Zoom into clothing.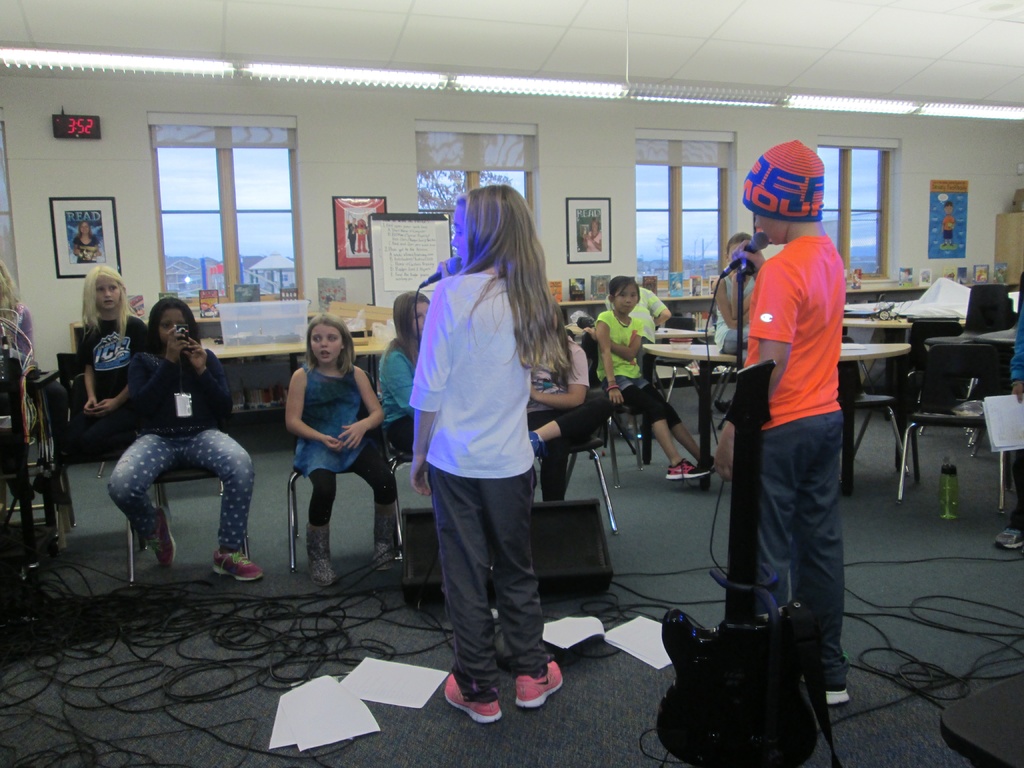
Zoom target: bbox=[382, 344, 423, 454].
